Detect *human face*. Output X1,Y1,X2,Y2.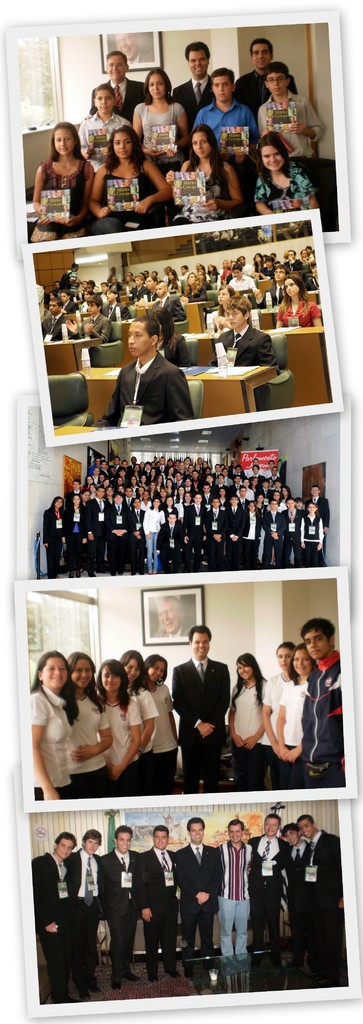
261,145,284,170.
